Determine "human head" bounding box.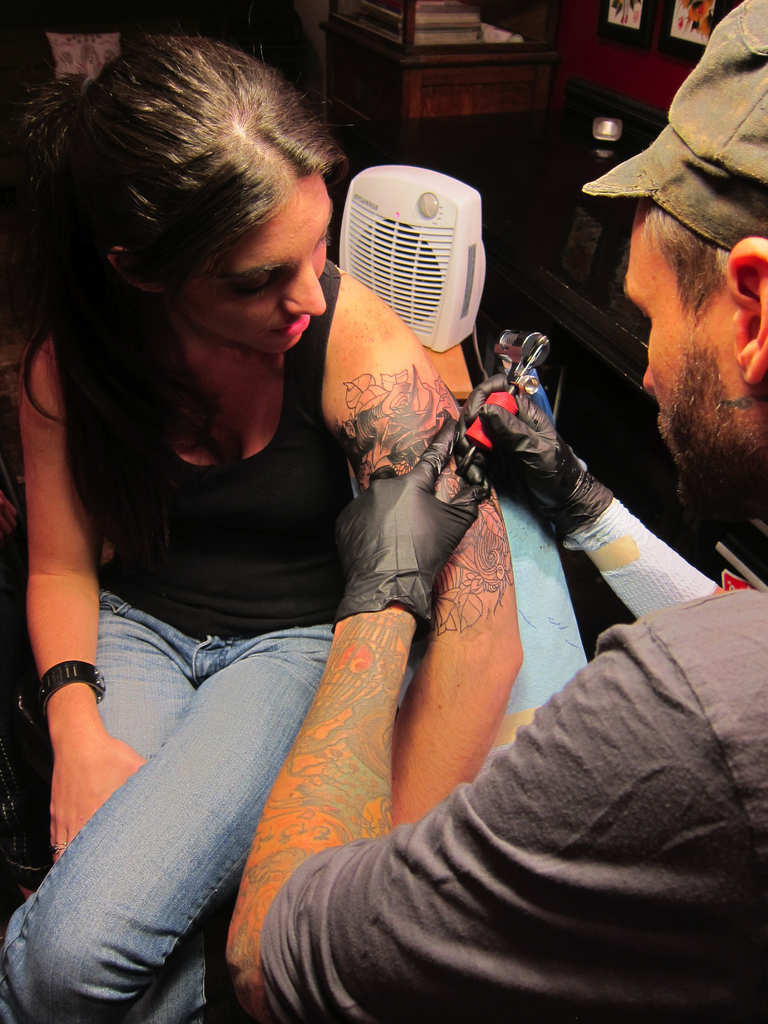
Determined: (584,0,767,540).
